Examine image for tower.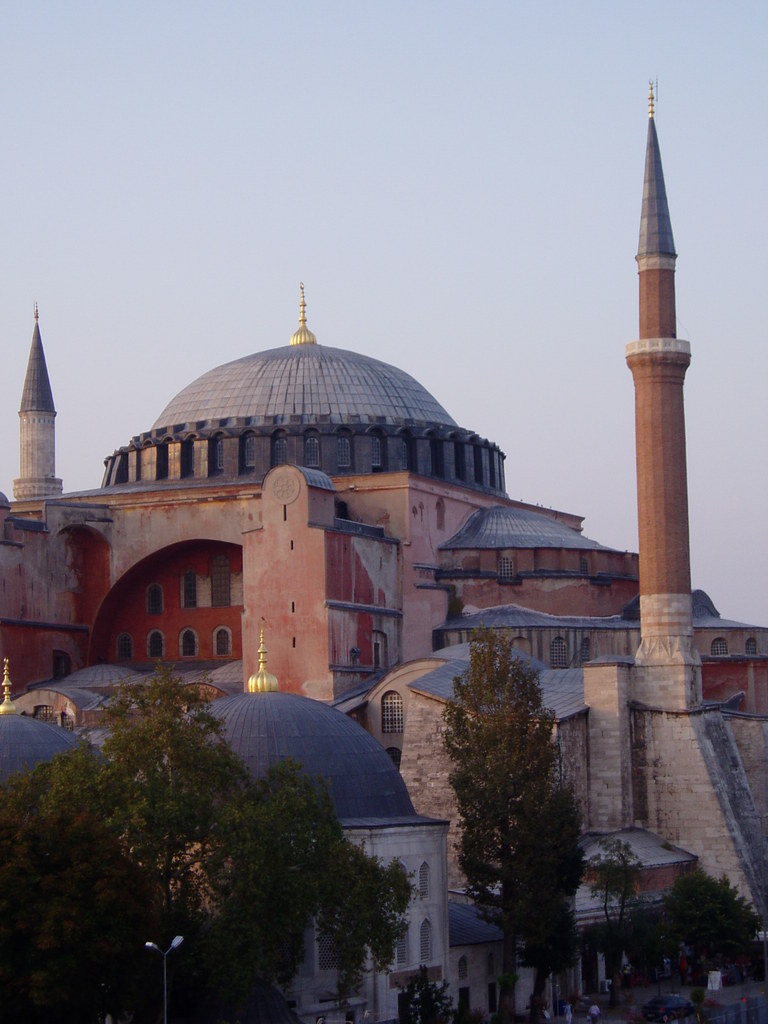
Examination result: l=10, t=305, r=65, b=510.
